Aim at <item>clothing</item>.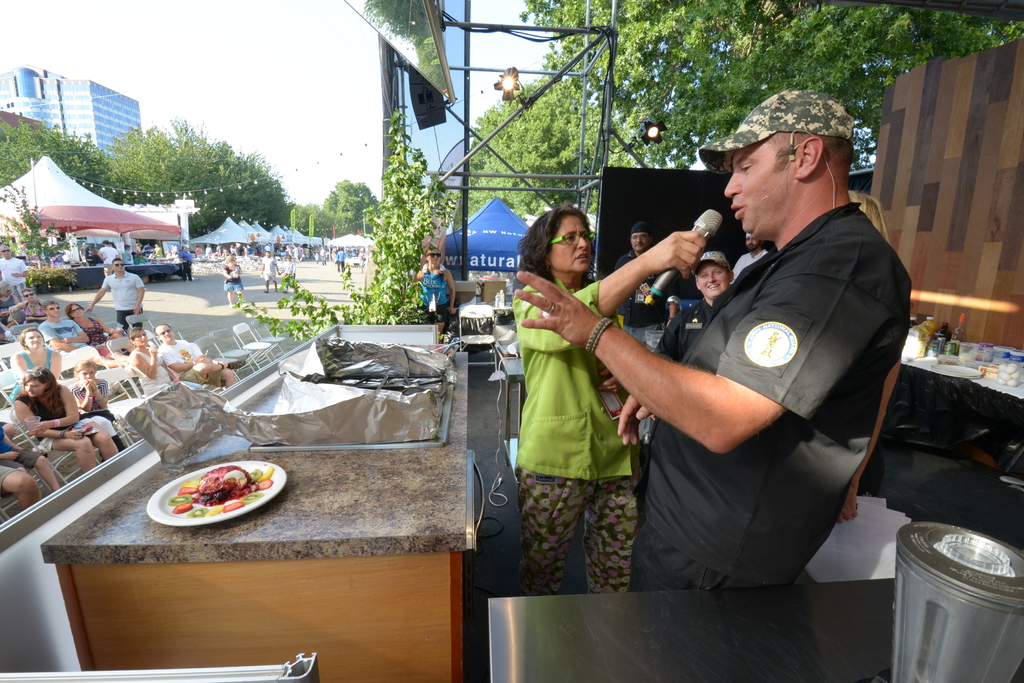
Aimed at (655, 299, 716, 365).
